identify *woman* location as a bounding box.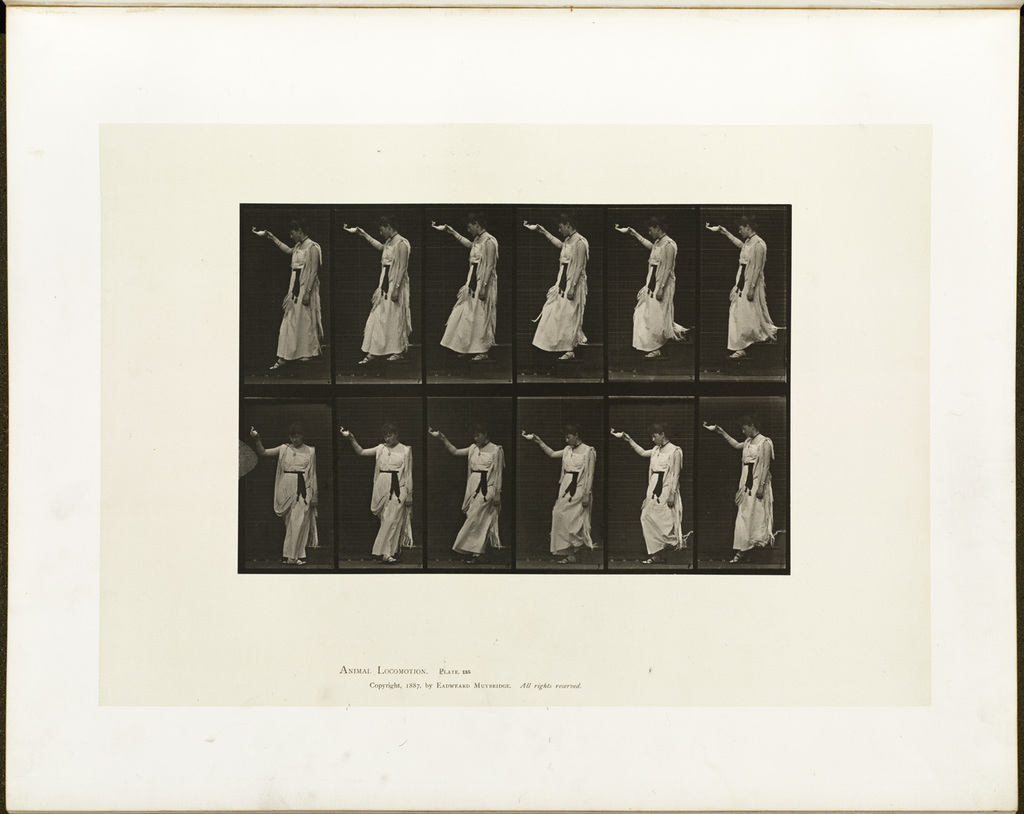
(248,420,322,571).
